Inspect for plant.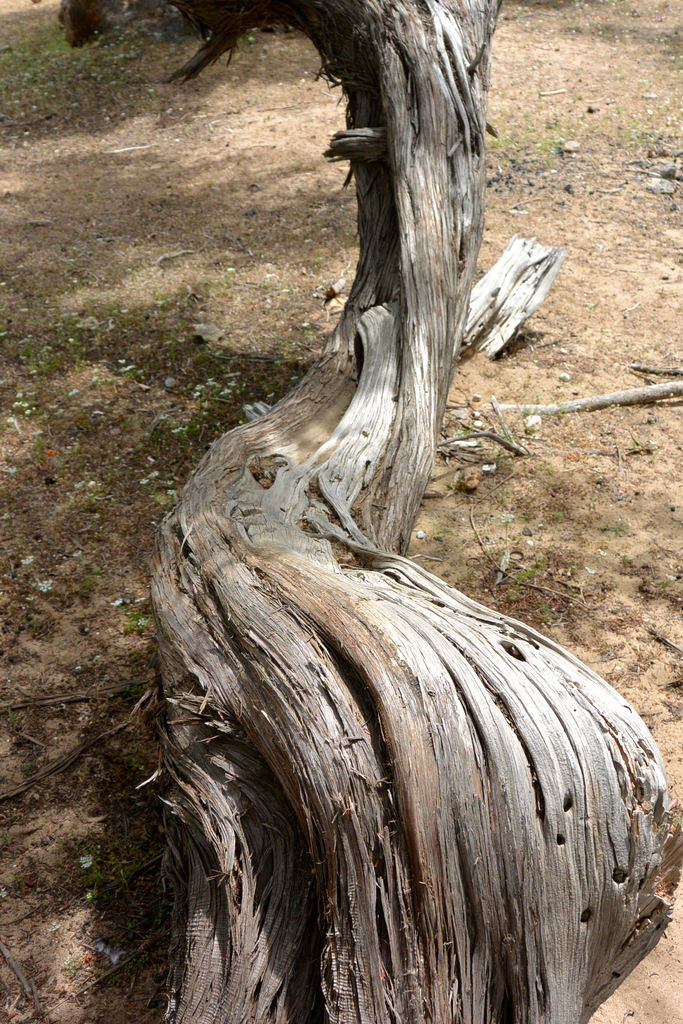
Inspection: bbox=[491, 445, 504, 467].
